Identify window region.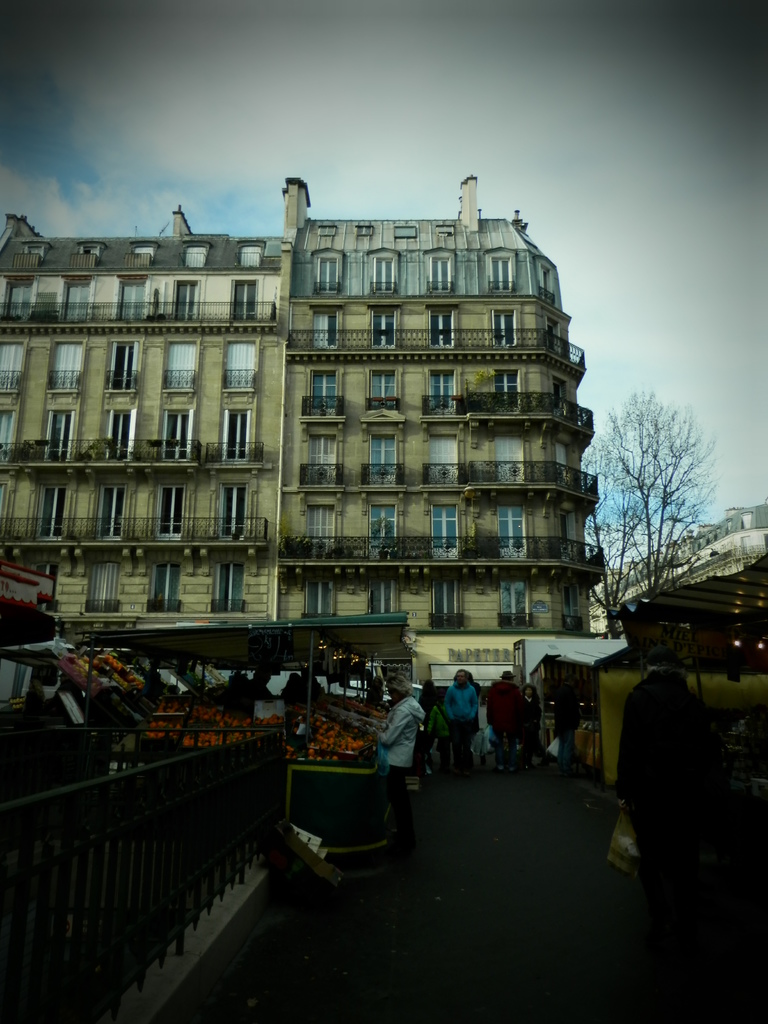
Region: BBox(296, 580, 339, 618).
